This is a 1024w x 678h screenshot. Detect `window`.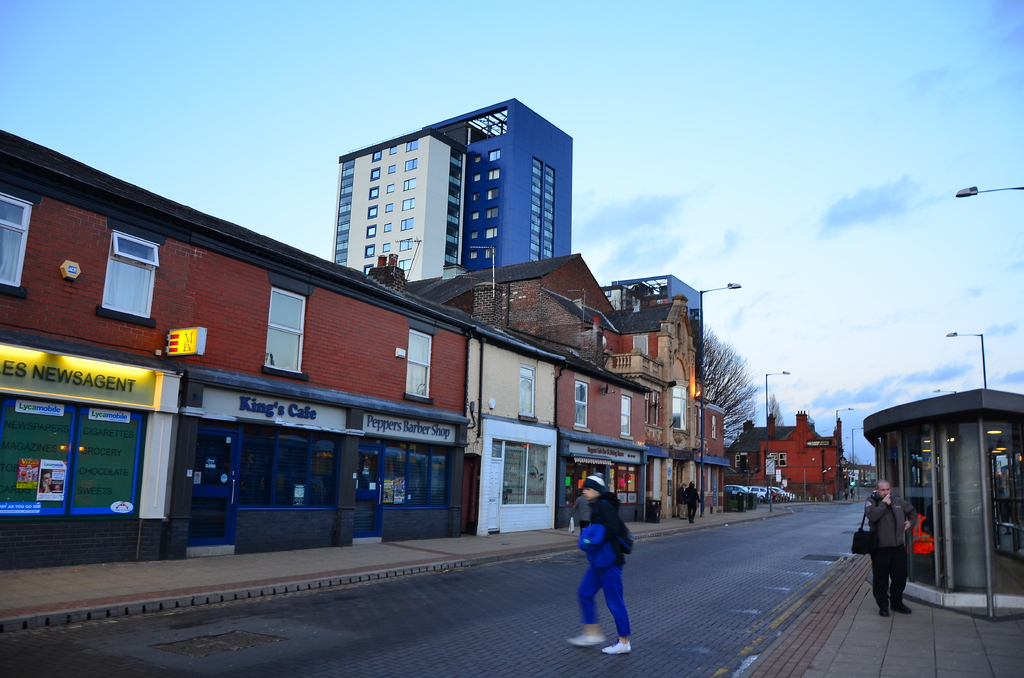
Rect(564, 460, 601, 517).
